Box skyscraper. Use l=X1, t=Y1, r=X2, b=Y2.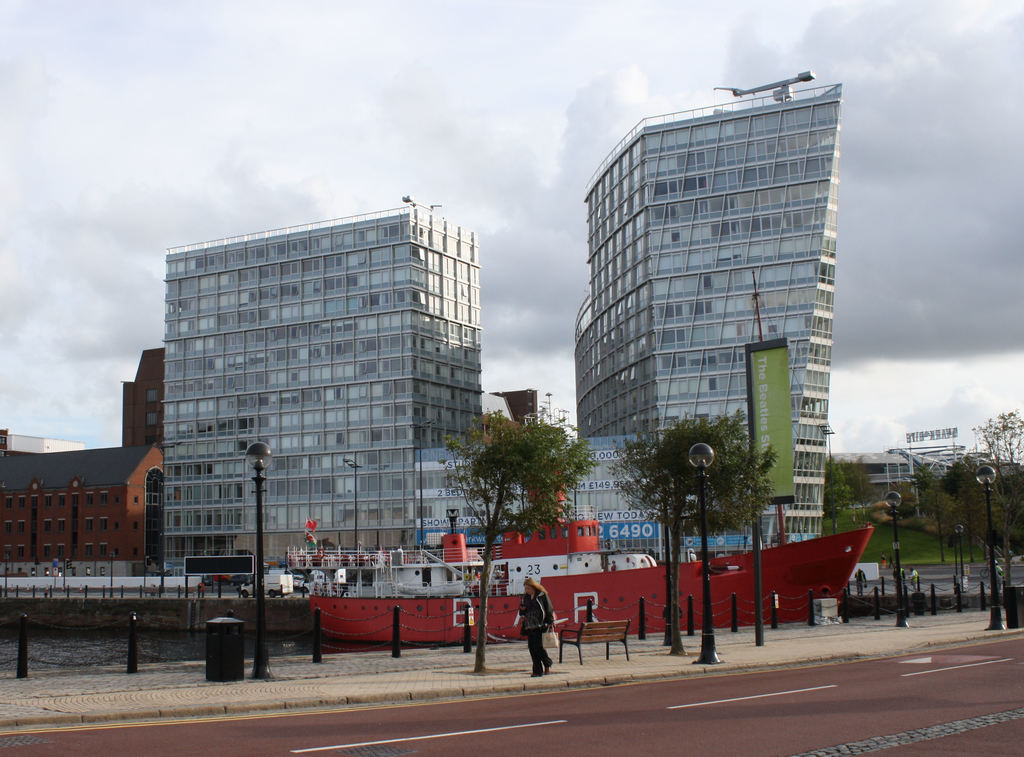
l=124, t=193, r=497, b=577.
